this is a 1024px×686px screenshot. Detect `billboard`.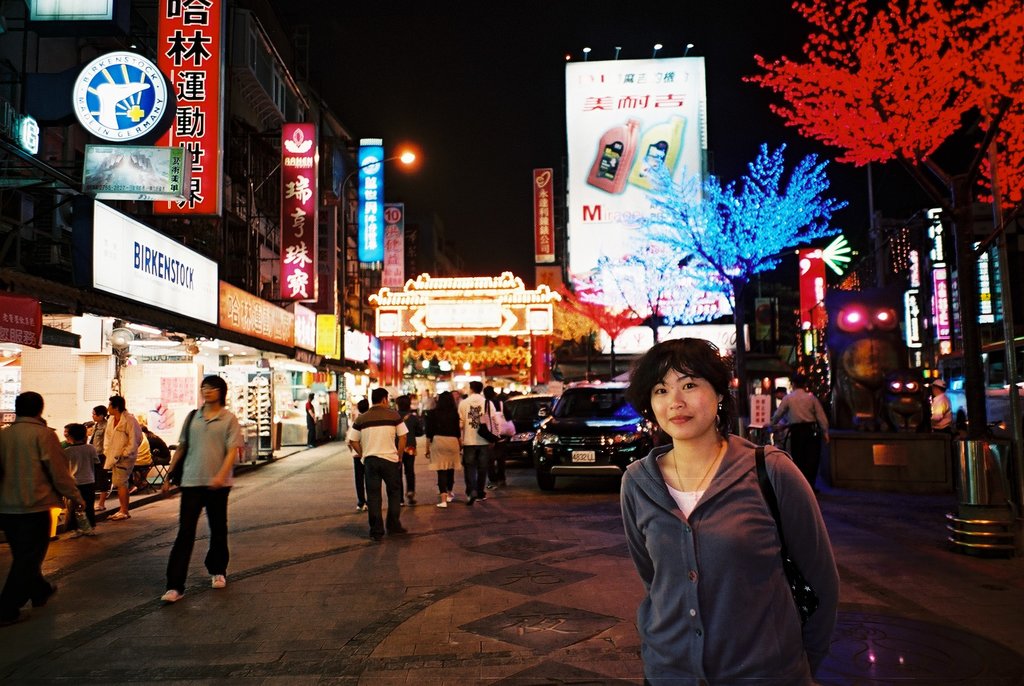
929/206/946/260.
